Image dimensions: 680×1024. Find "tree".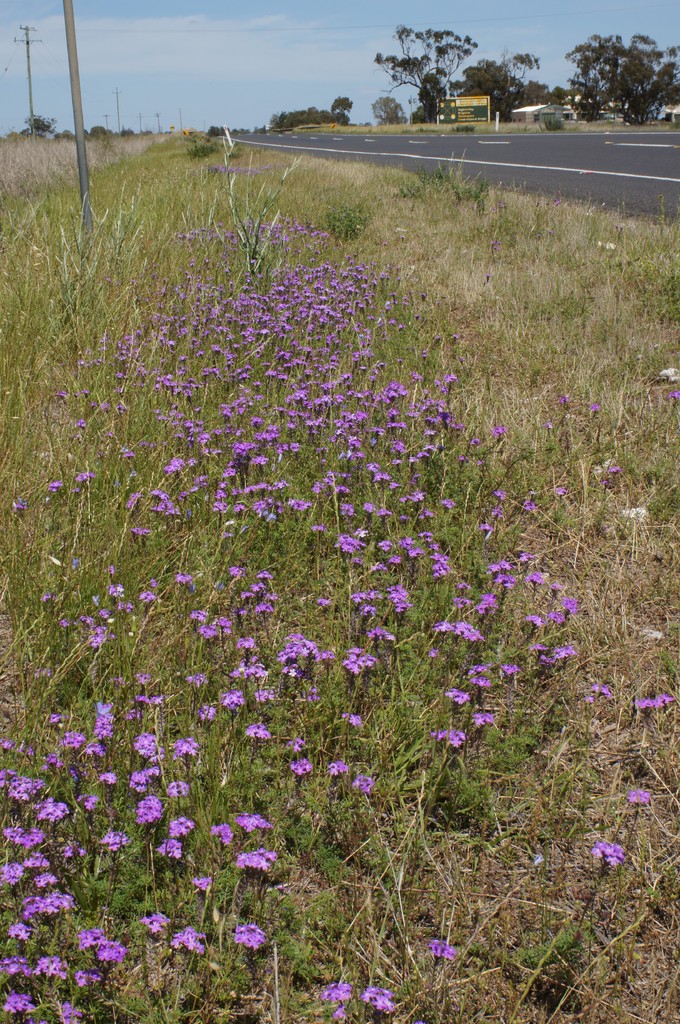
x1=21 y1=113 x2=51 y2=135.
